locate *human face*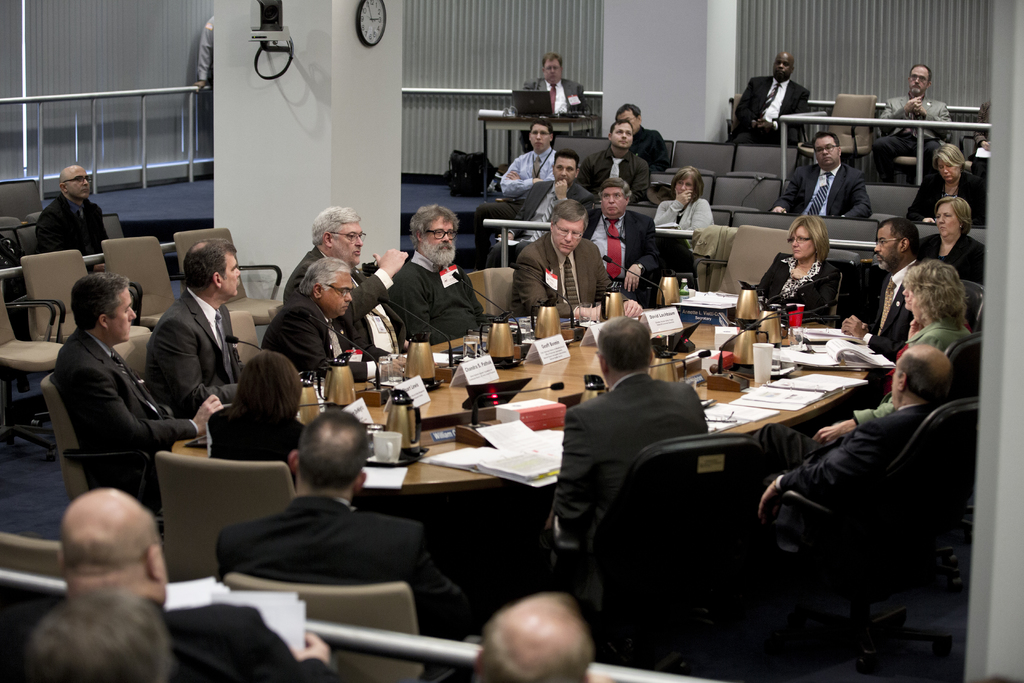
x1=555, y1=222, x2=580, y2=256
